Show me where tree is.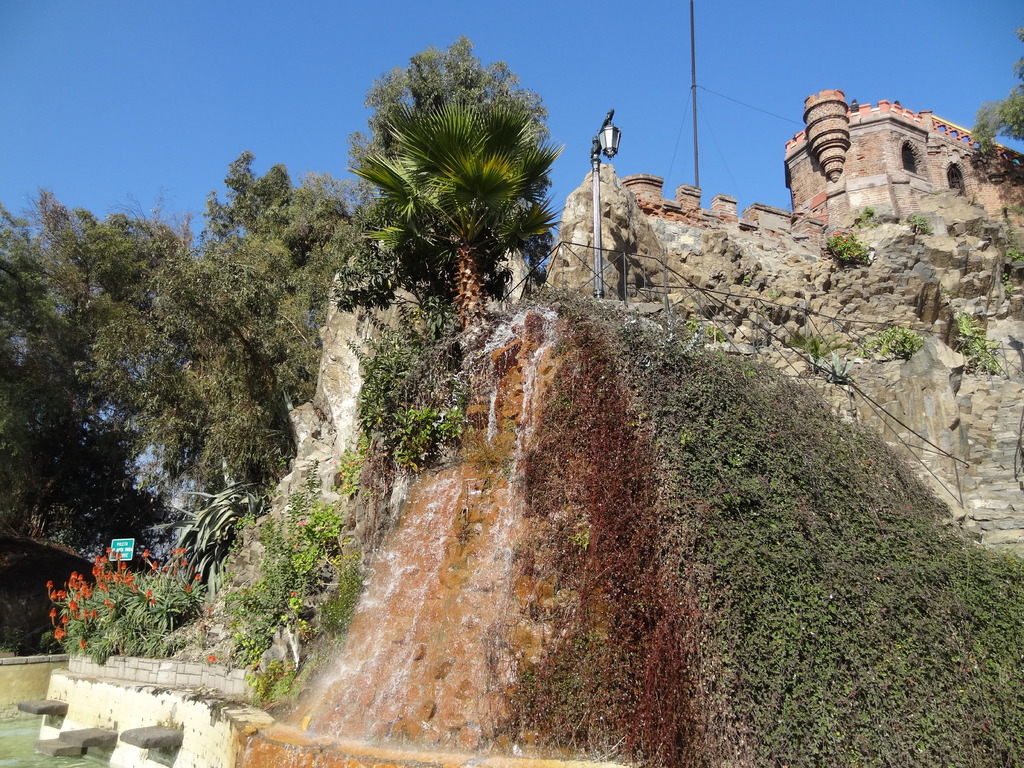
tree is at {"x1": 0, "y1": 148, "x2": 392, "y2": 566}.
